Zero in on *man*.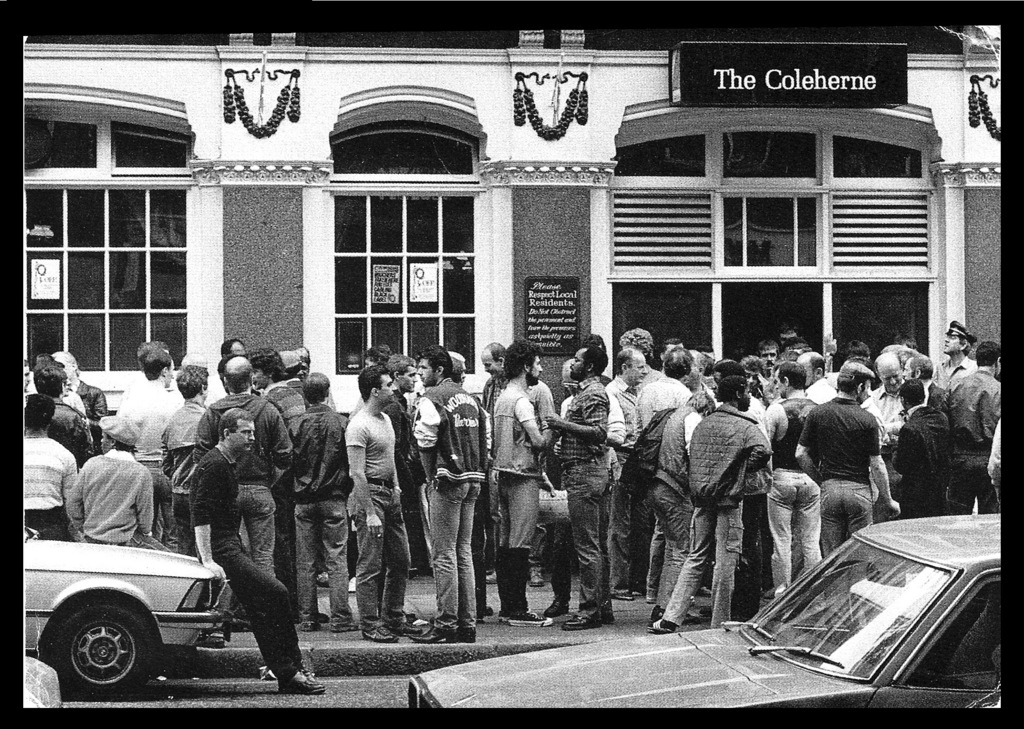
Zeroed in: detection(278, 368, 360, 635).
